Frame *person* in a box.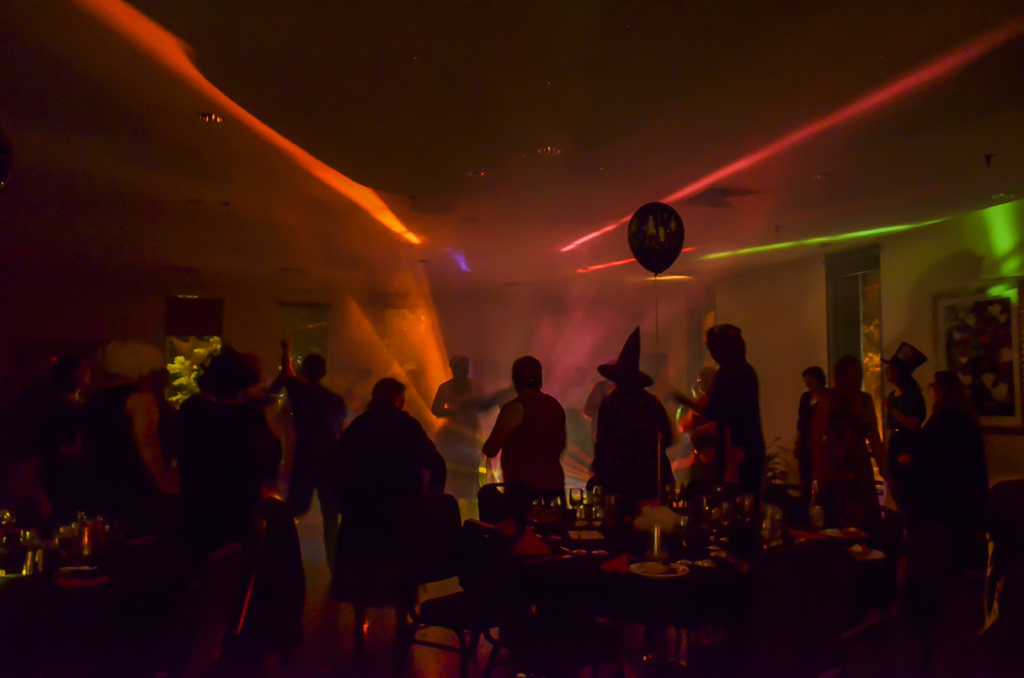
(left=280, top=339, right=343, bottom=582).
